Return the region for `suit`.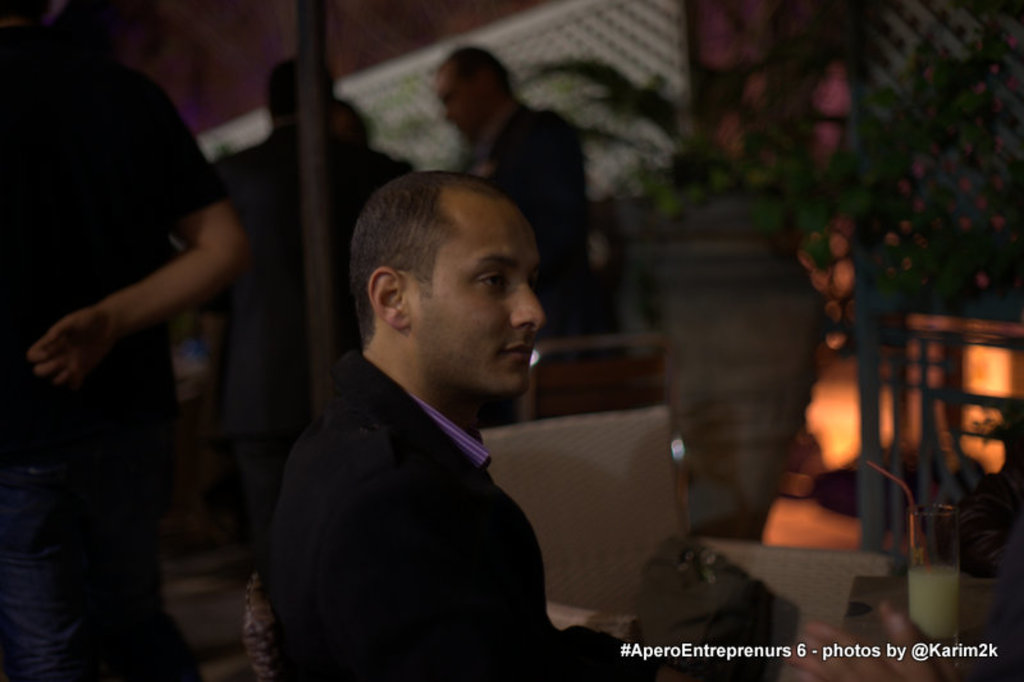
pyautogui.locateOnScreen(225, 120, 438, 540).
